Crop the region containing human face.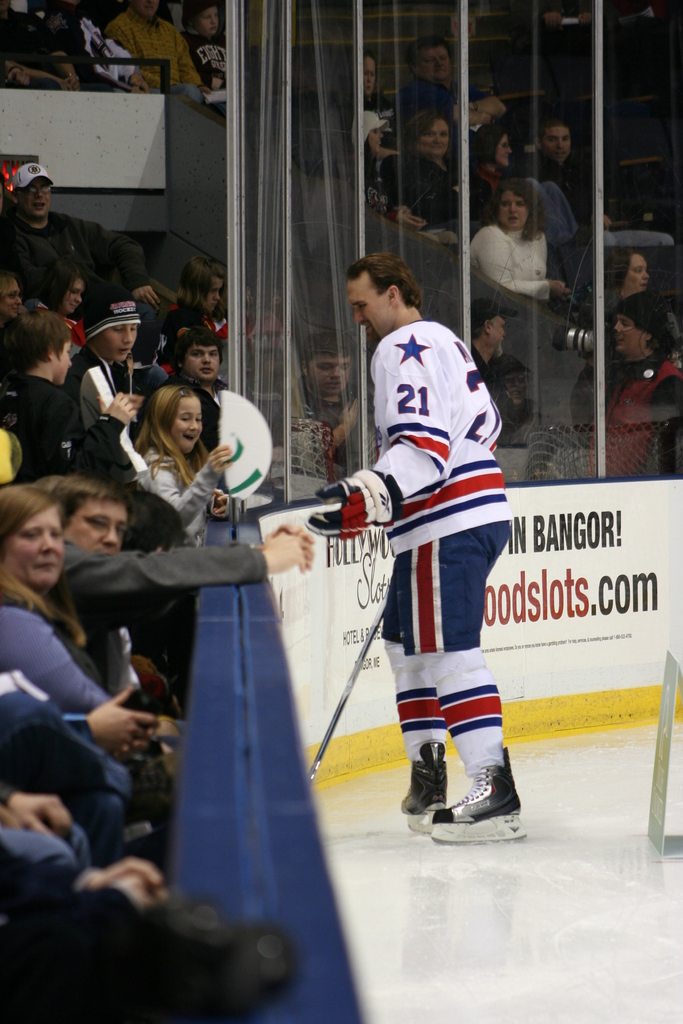
Crop region: BBox(181, 347, 218, 382).
